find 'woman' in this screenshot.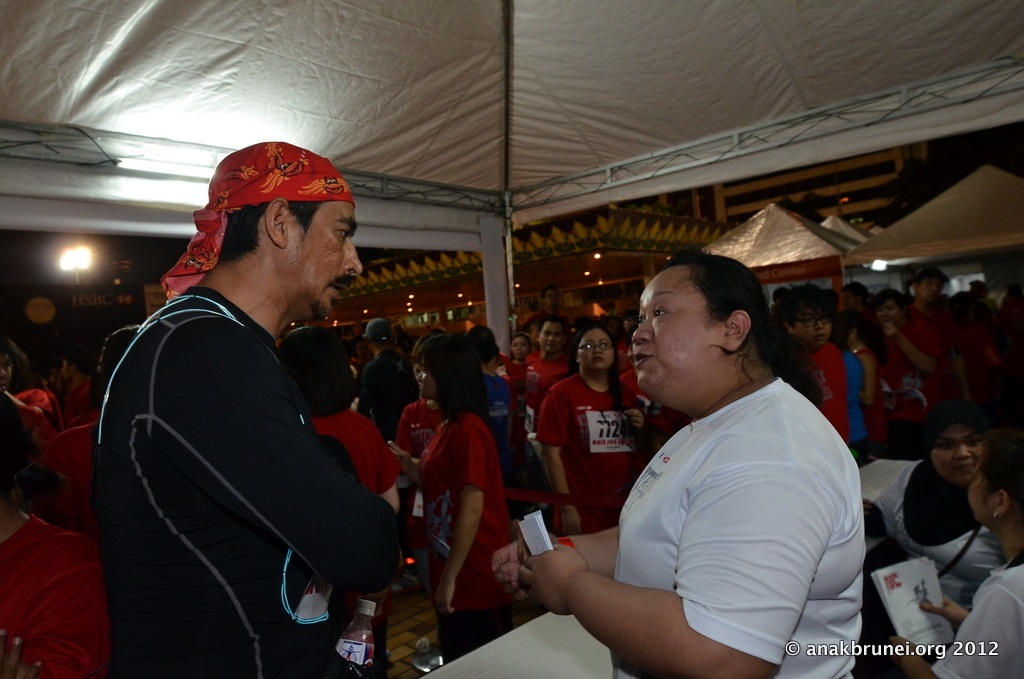
The bounding box for 'woman' is [857, 405, 994, 678].
